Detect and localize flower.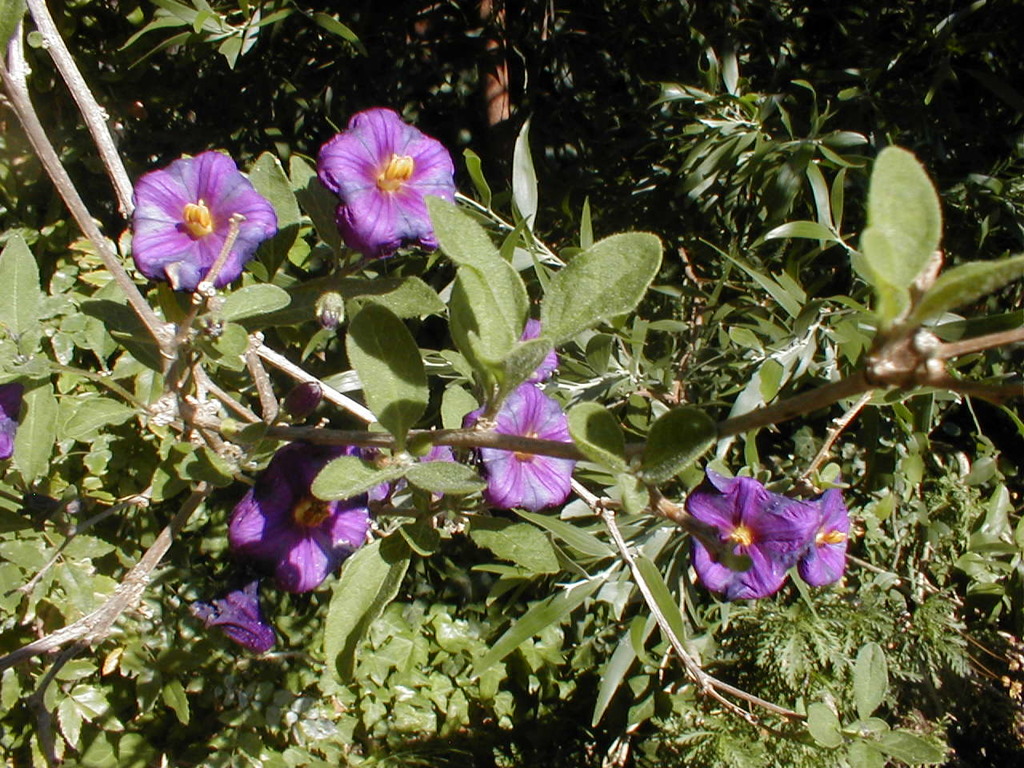
Localized at <region>794, 494, 851, 590</region>.
